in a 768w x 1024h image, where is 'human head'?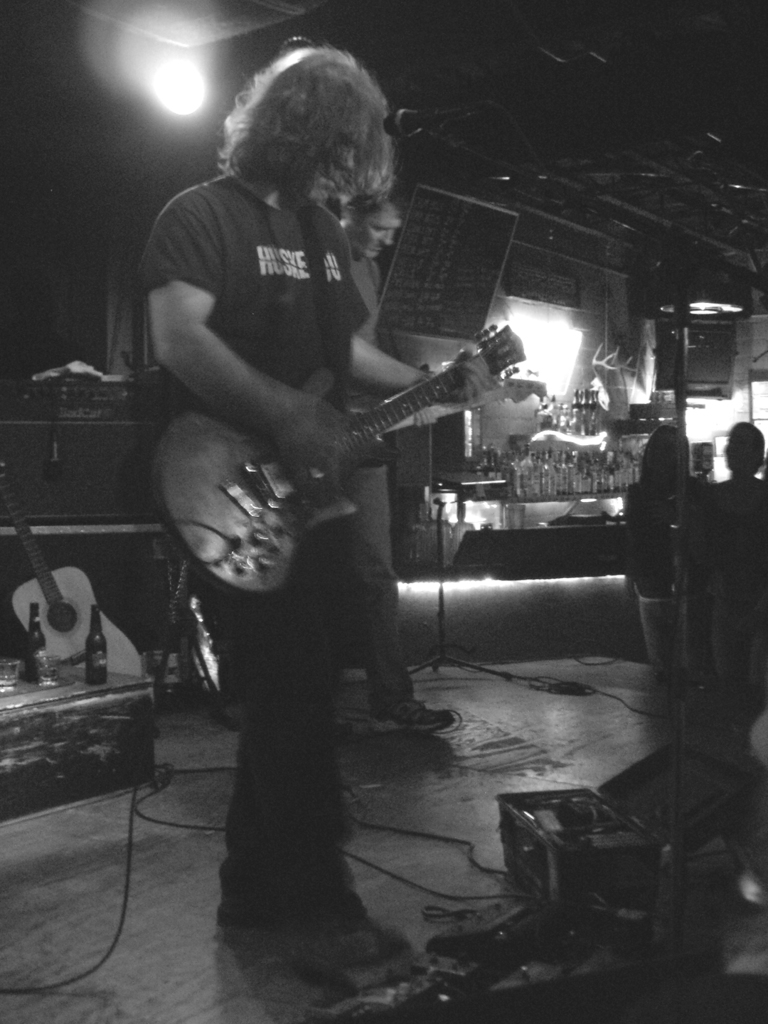
bbox=(216, 42, 406, 223).
